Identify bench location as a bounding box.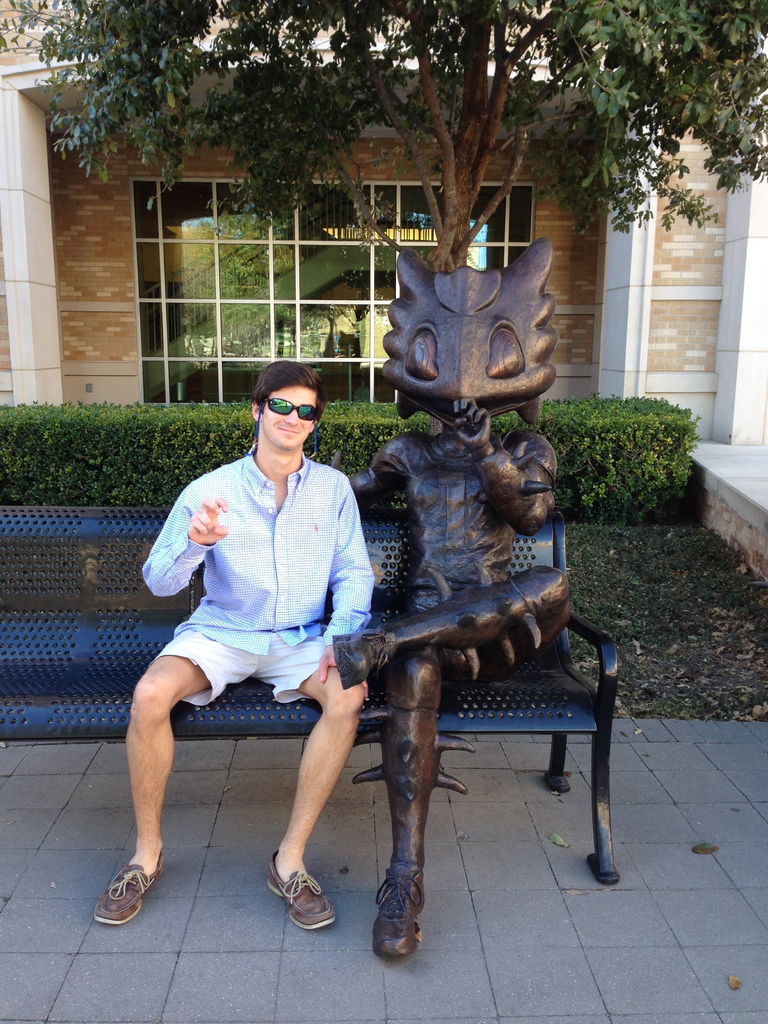
<region>0, 506, 621, 885</region>.
